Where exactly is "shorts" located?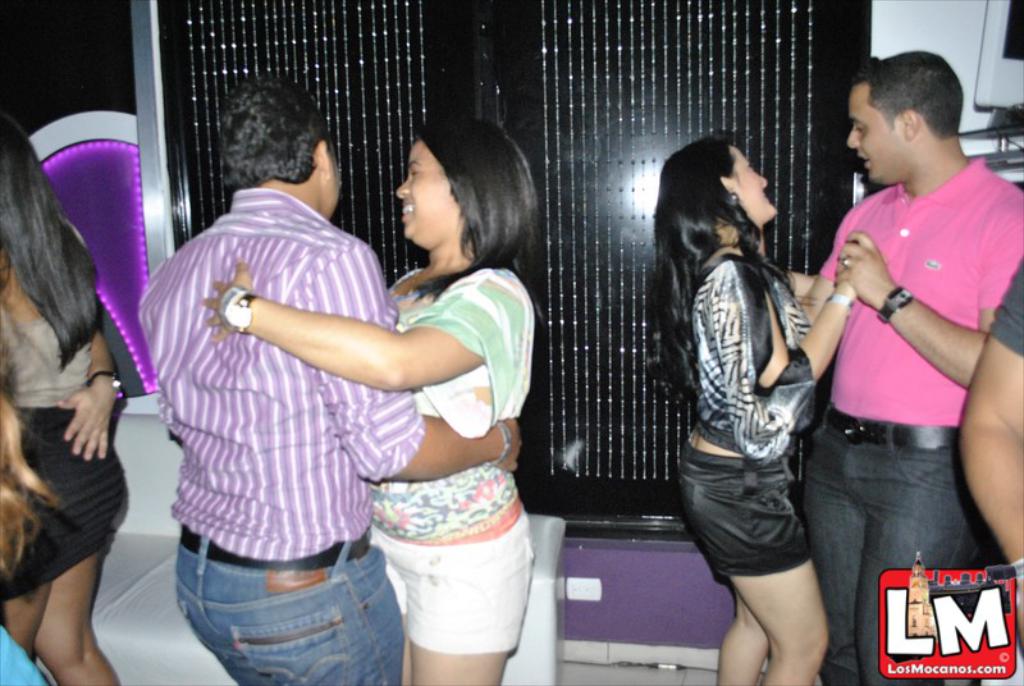
Its bounding box is x1=8 y1=408 x2=122 y2=596.
